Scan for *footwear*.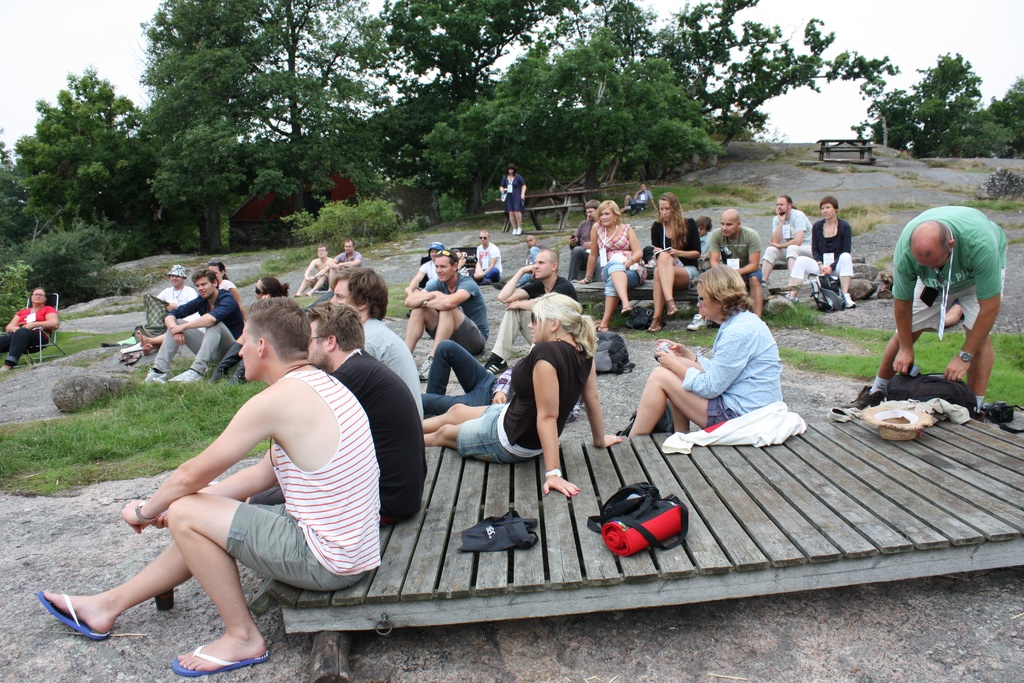
Scan result: 416/355/433/384.
